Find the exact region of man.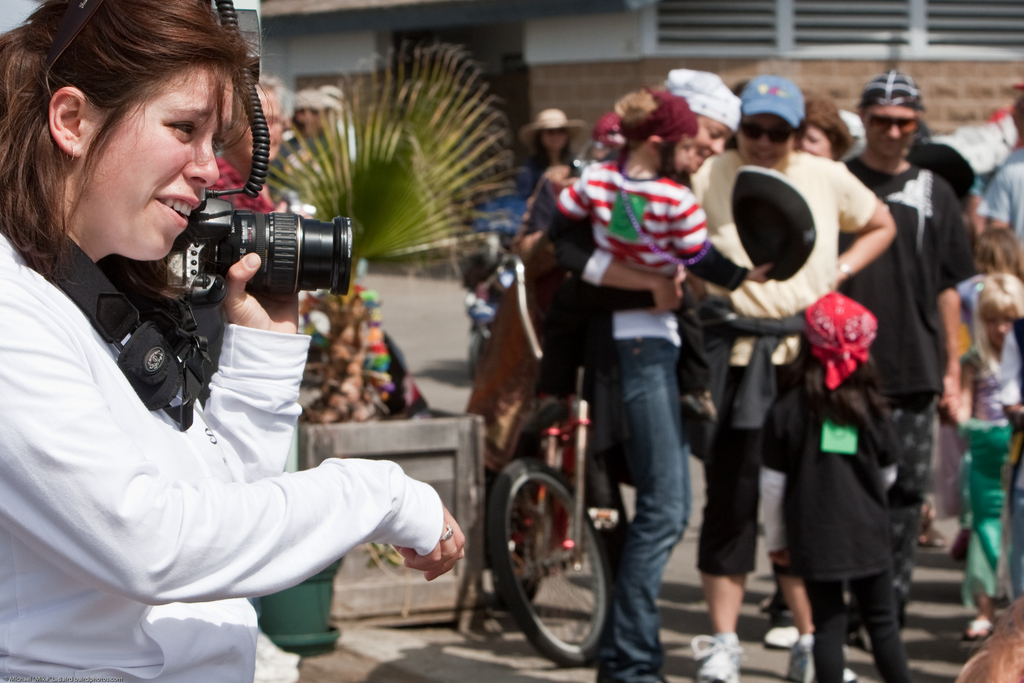
Exact region: [301, 83, 333, 169].
